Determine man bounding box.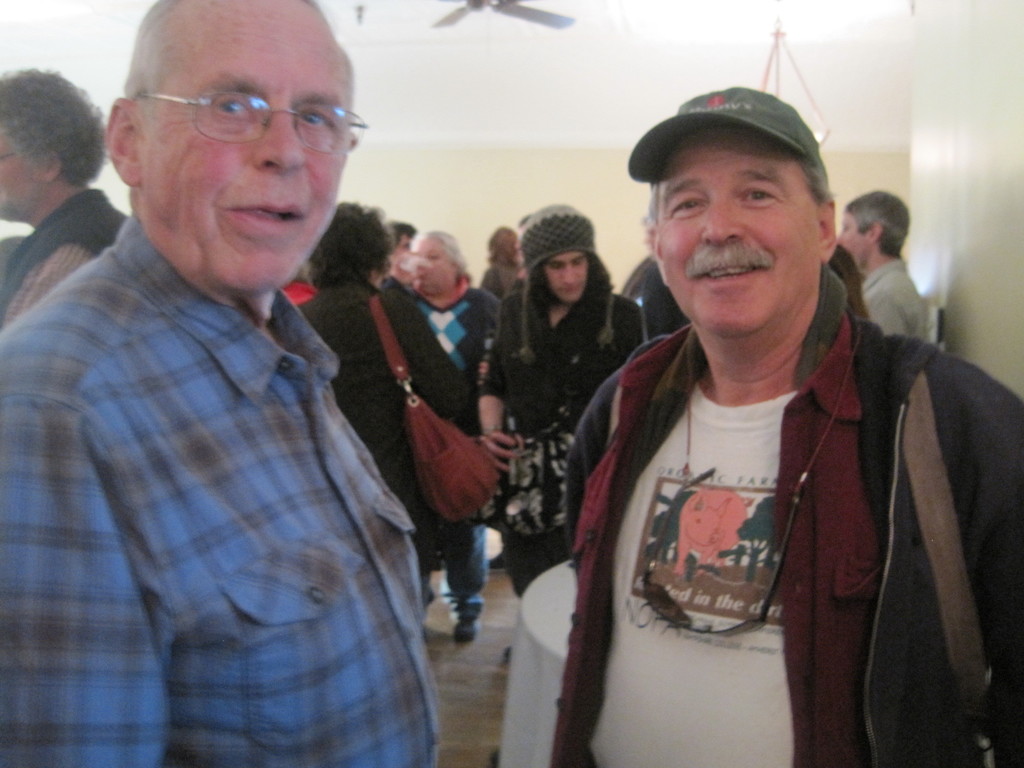
Determined: 0 0 450 767.
